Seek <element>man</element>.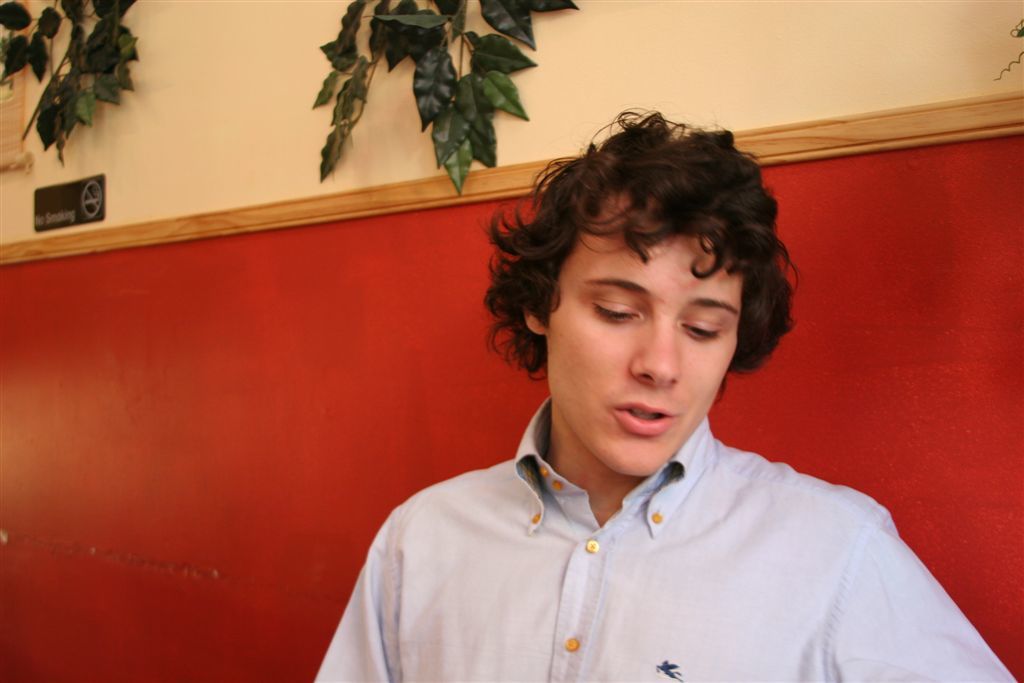
region(310, 112, 1023, 682).
